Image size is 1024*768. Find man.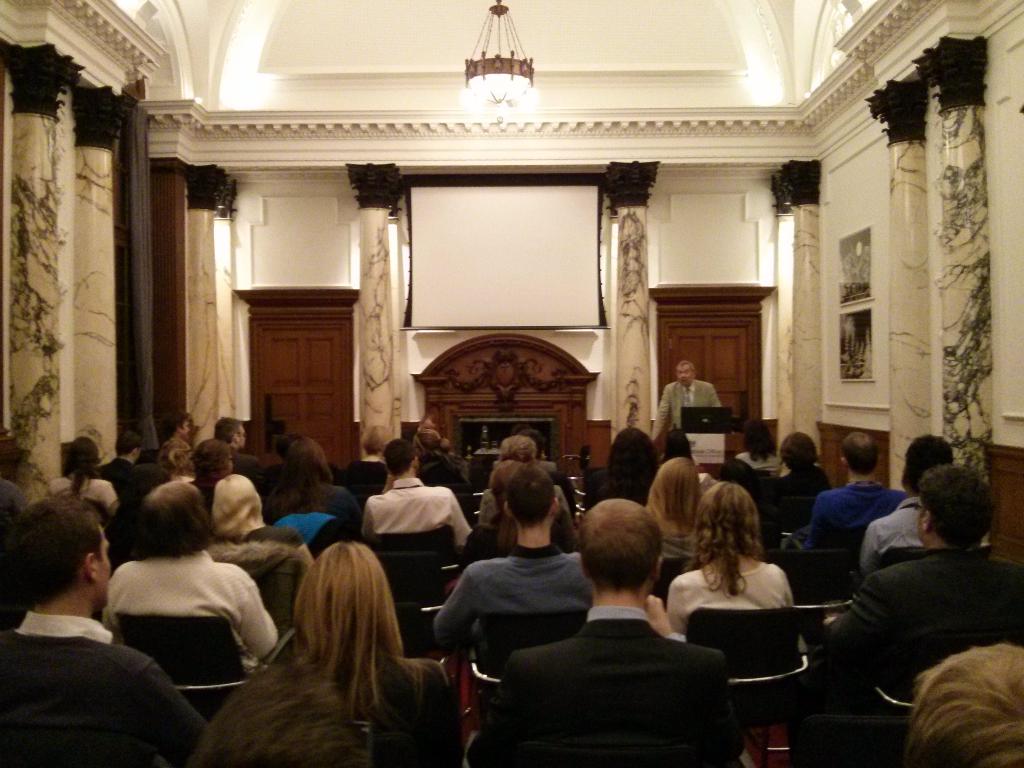
bbox=(858, 431, 951, 581).
